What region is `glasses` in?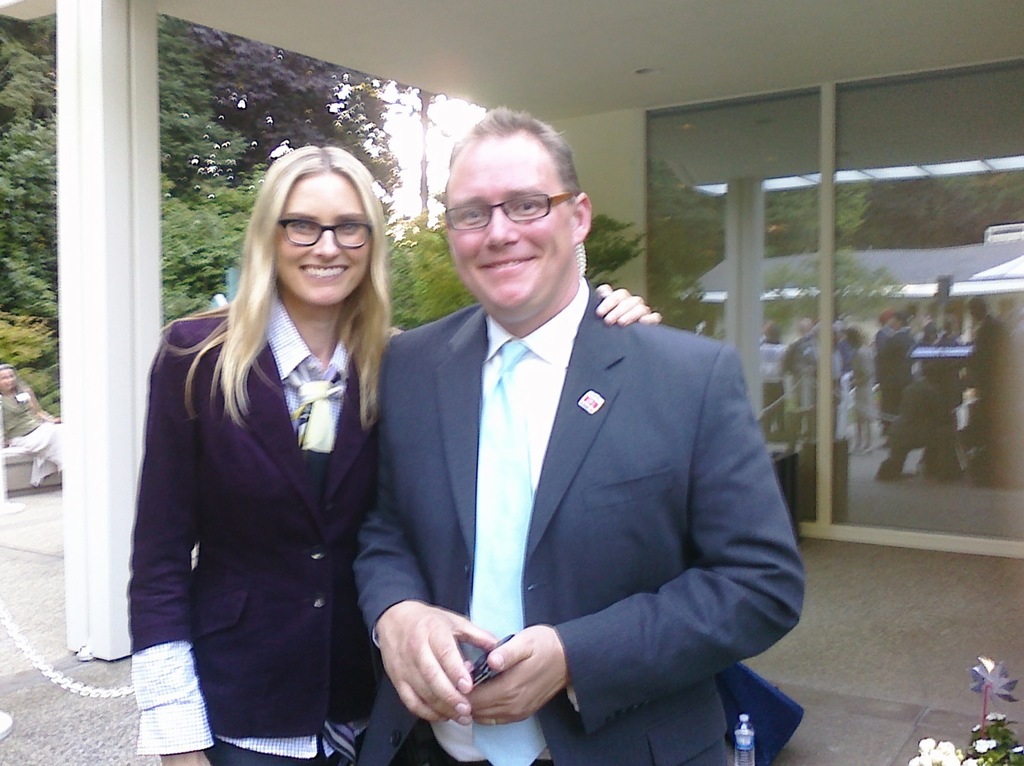
BBox(277, 218, 375, 250).
